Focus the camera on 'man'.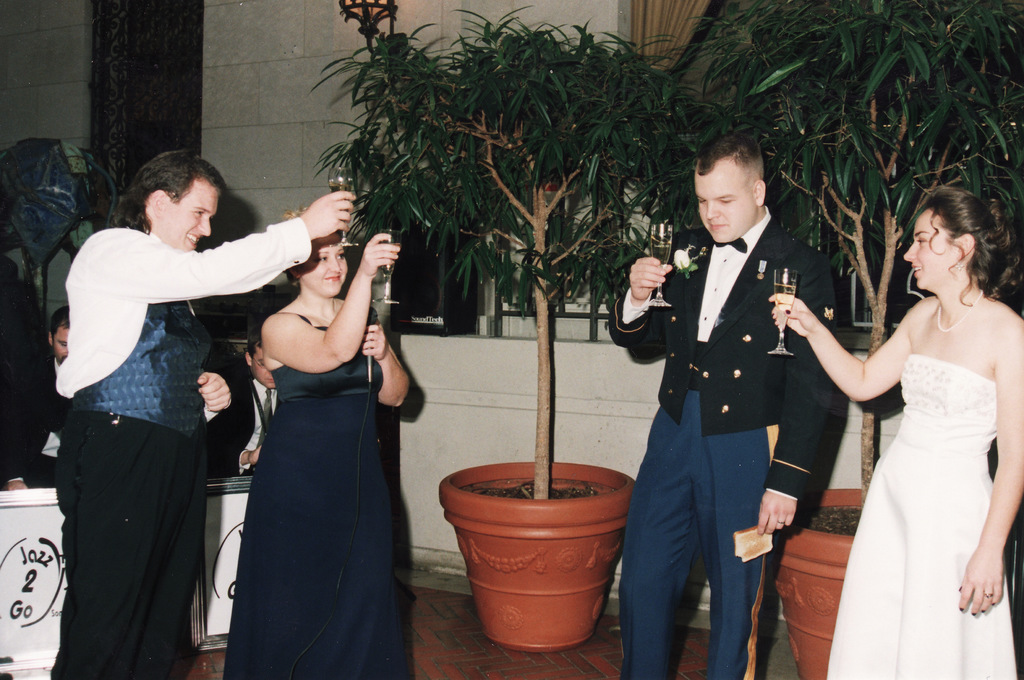
Focus region: <bbox>635, 144, 841, 655</bbox>.
